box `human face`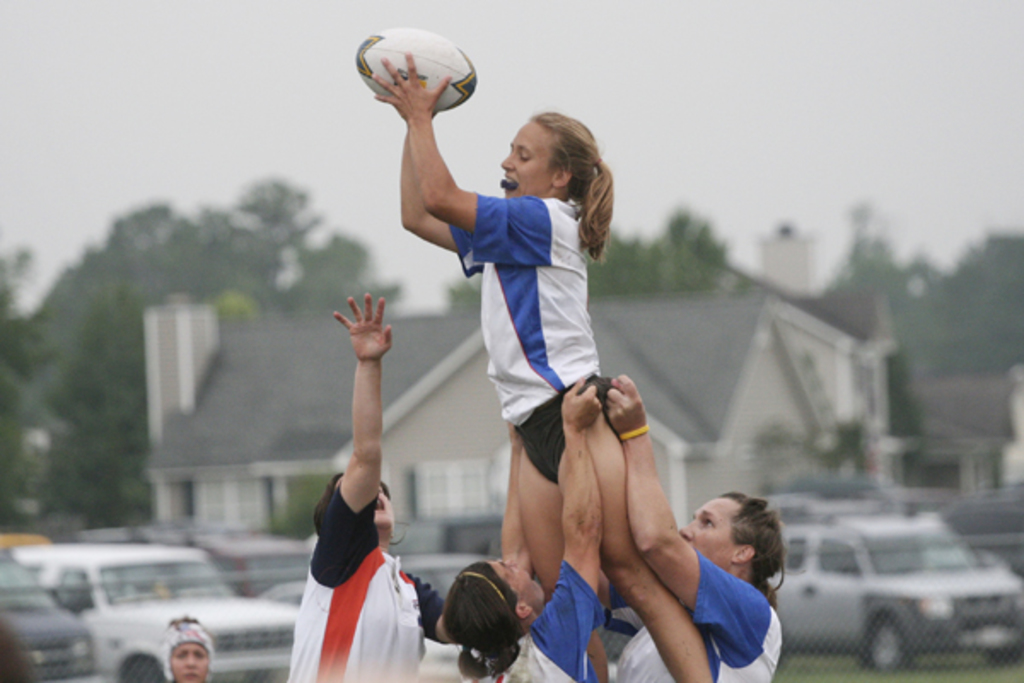
(336,471,398,529)
